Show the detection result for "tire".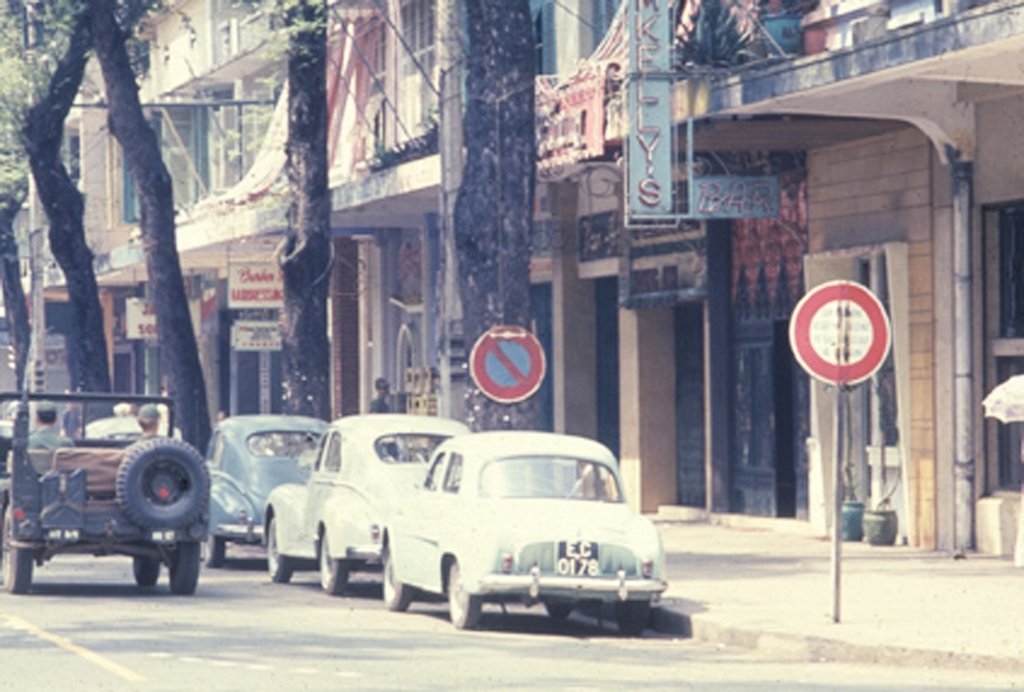
[left=203, top=533, right=226, bottom=568].
